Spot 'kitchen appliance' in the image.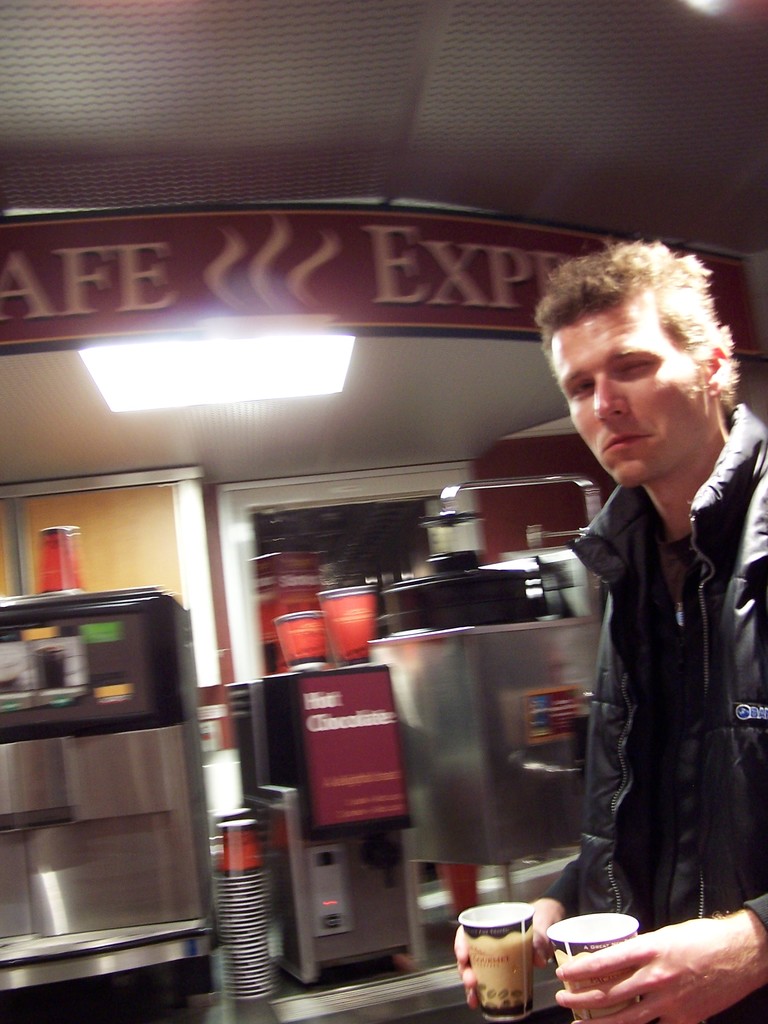
'kitchen appliance' found at 372/474/609/920.
